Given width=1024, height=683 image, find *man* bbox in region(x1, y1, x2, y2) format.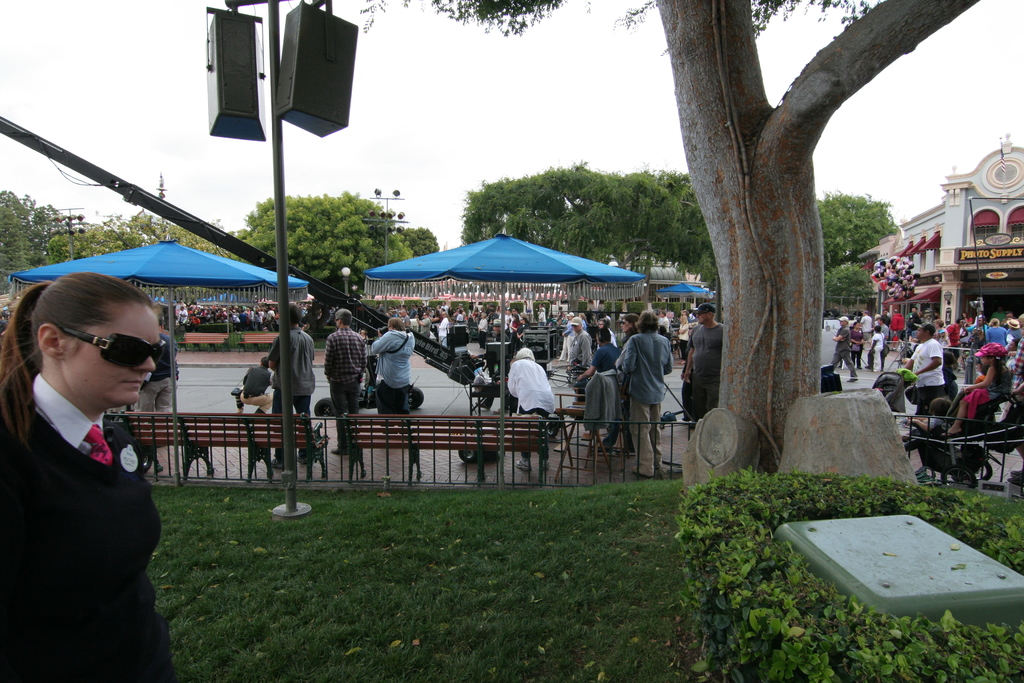
region(1001, 312, 1017, 329).
